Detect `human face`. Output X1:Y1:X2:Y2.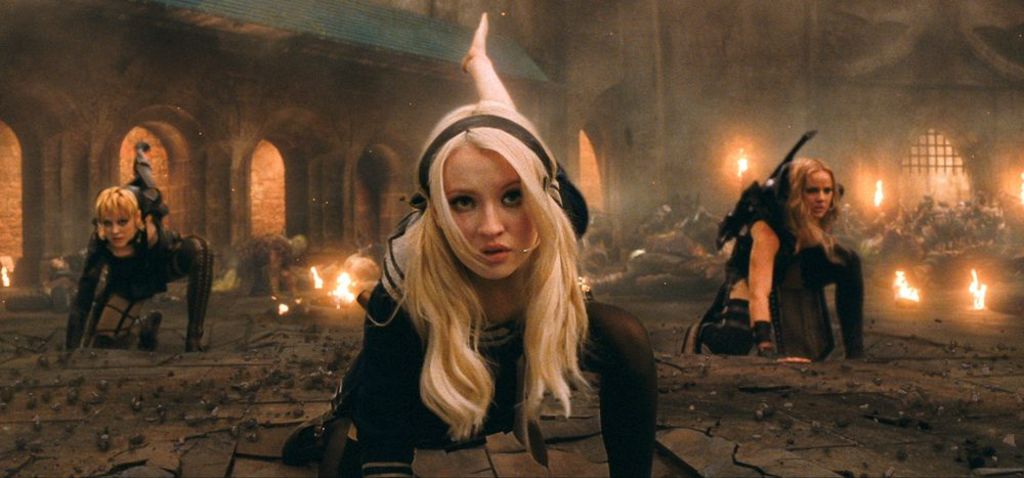
98:211:131:253.
